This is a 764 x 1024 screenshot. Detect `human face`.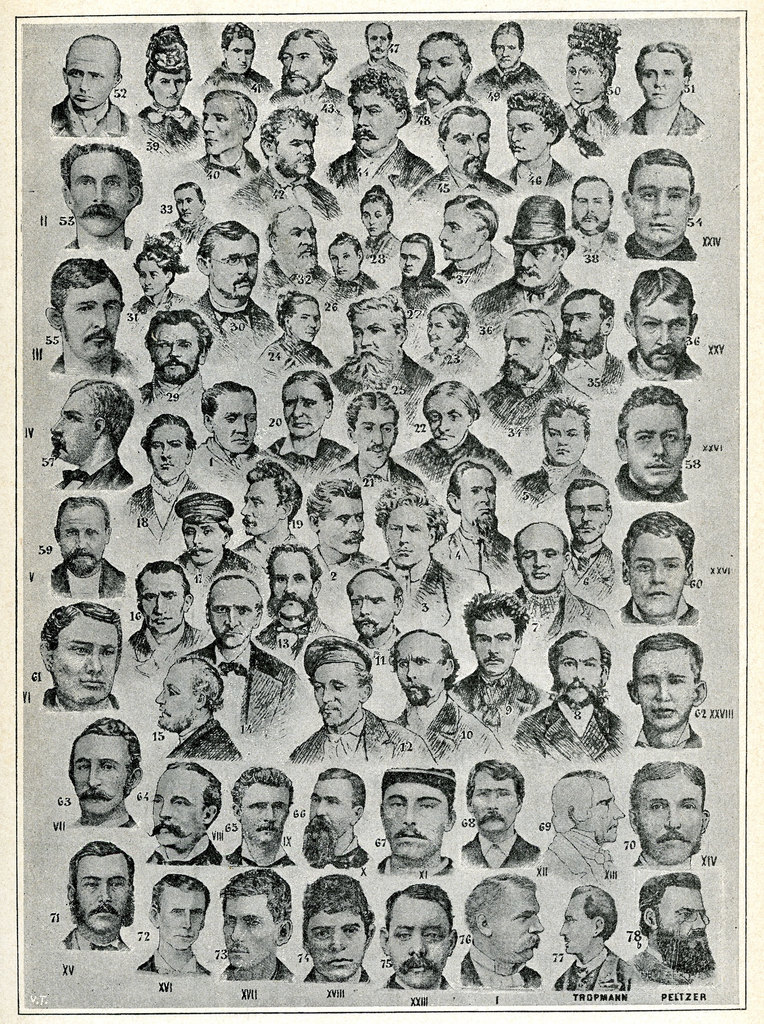
<bbox>71, 152, 127, 234</bbox>.
